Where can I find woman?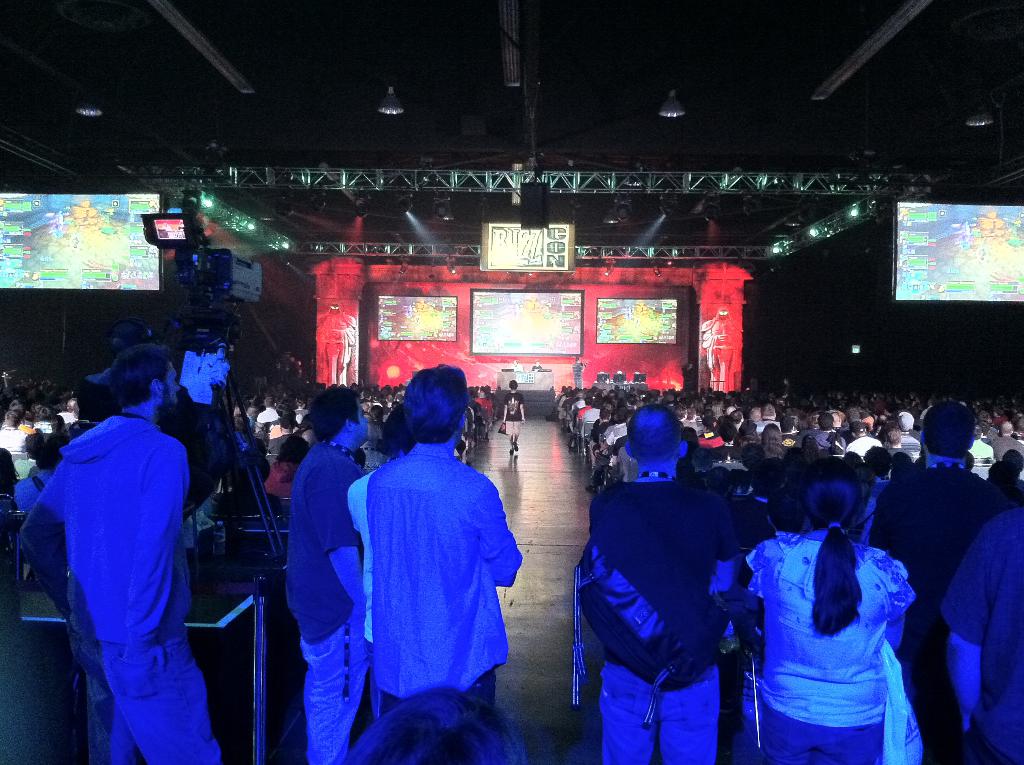
You can find it at <region>653, 446, 860, 762</region>.
